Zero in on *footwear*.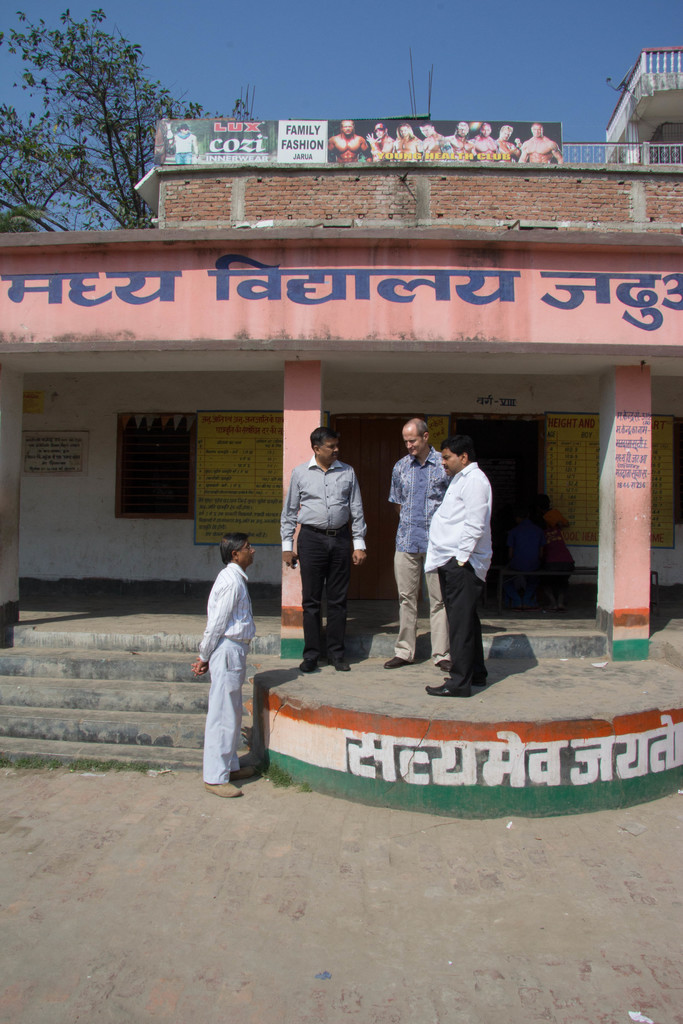
Zeroed in: 418:686:468:700.
